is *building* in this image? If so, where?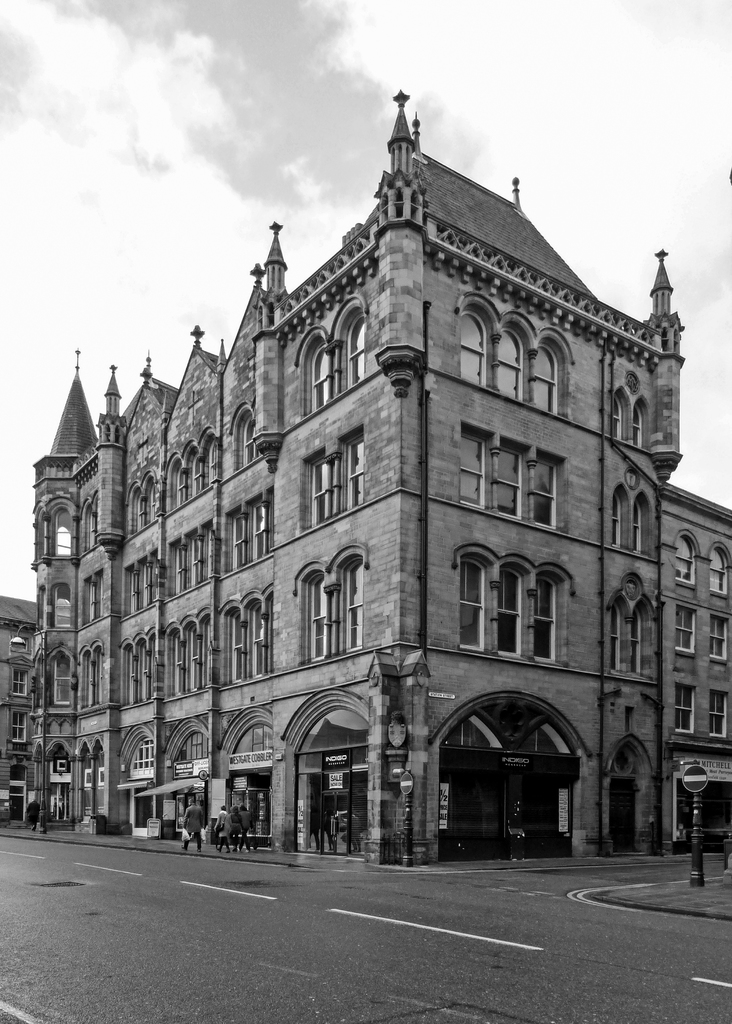
Yes, at detection(0, 92, 731, 857).
